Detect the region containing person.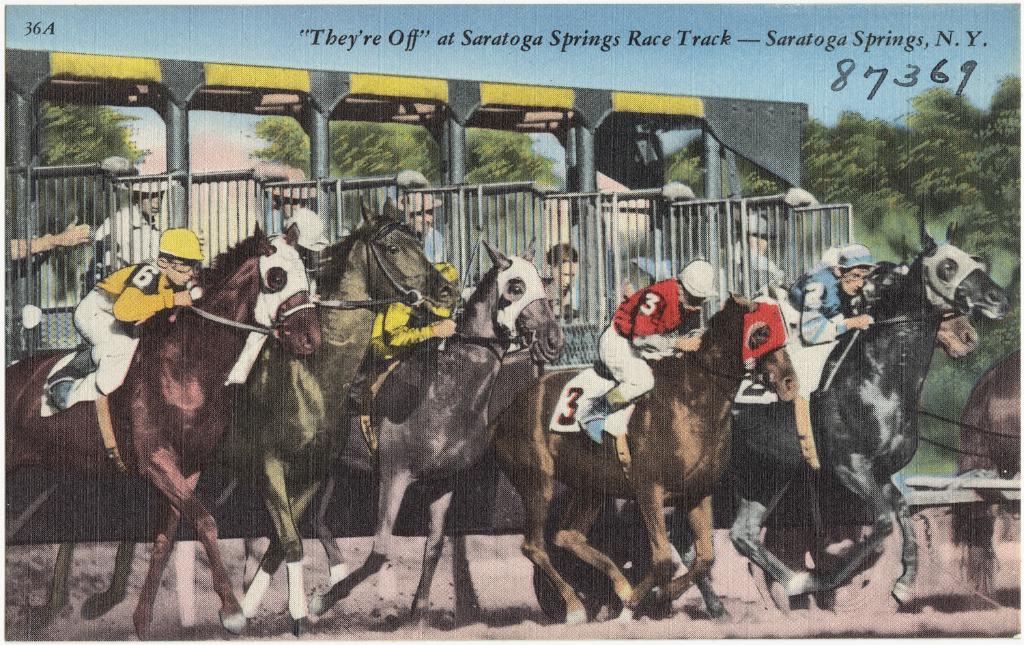
pyautogui.locateOnScreen(723, 212, 776, 304).
